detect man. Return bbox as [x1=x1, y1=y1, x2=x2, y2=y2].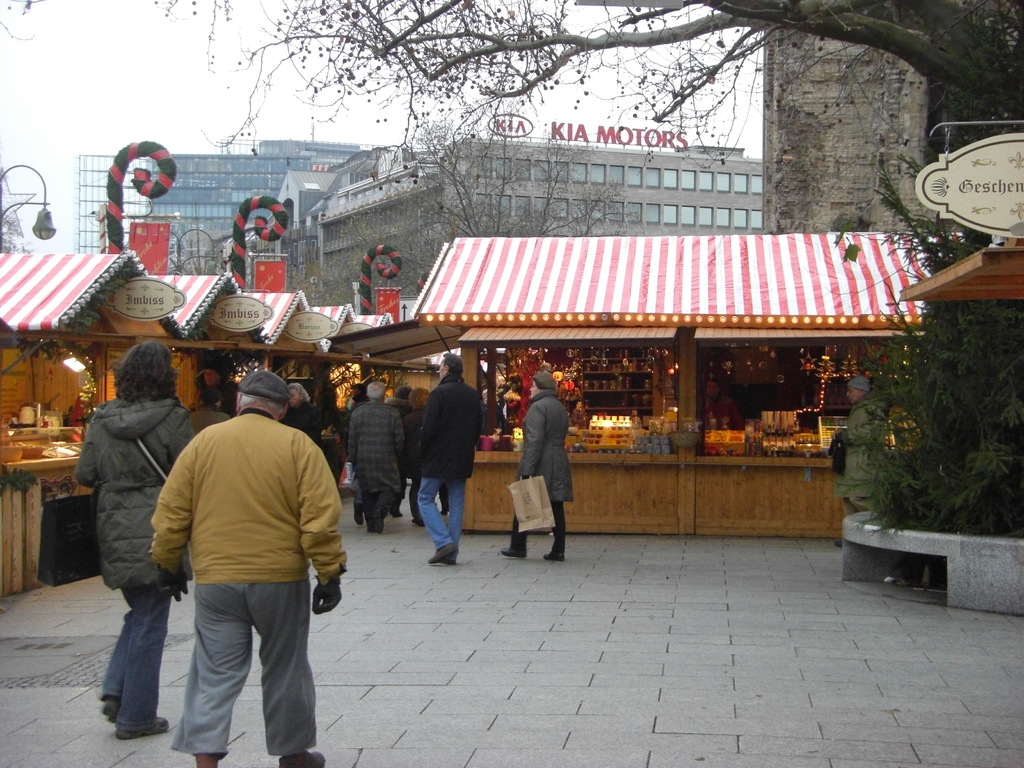
[x1=407, y1=346, x2=481, y2=558].
